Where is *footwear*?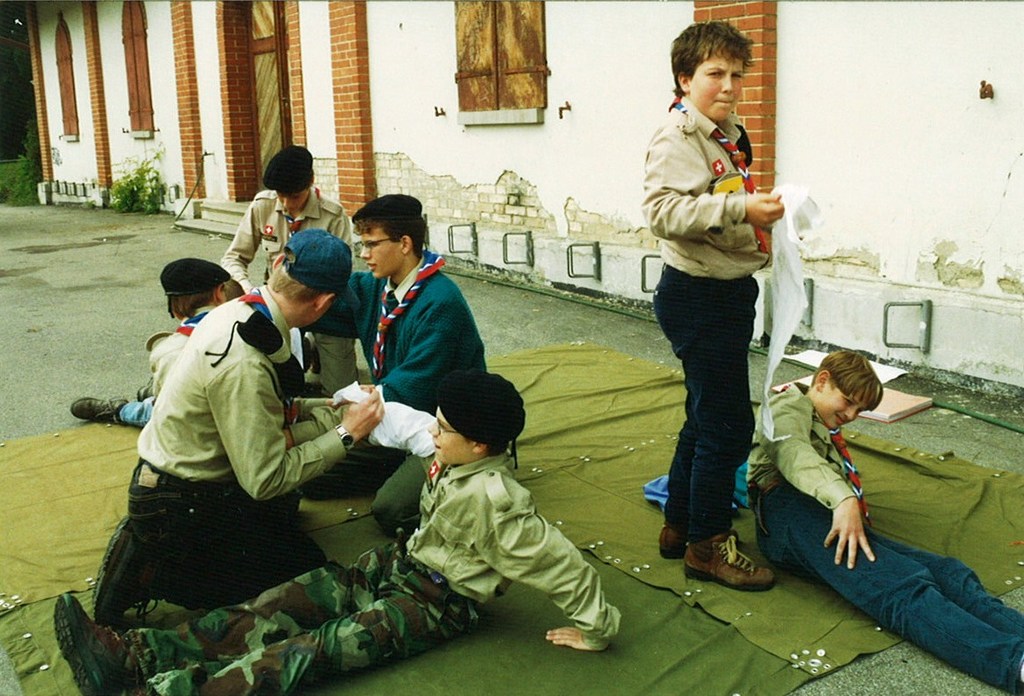
(659,515,699,559).
